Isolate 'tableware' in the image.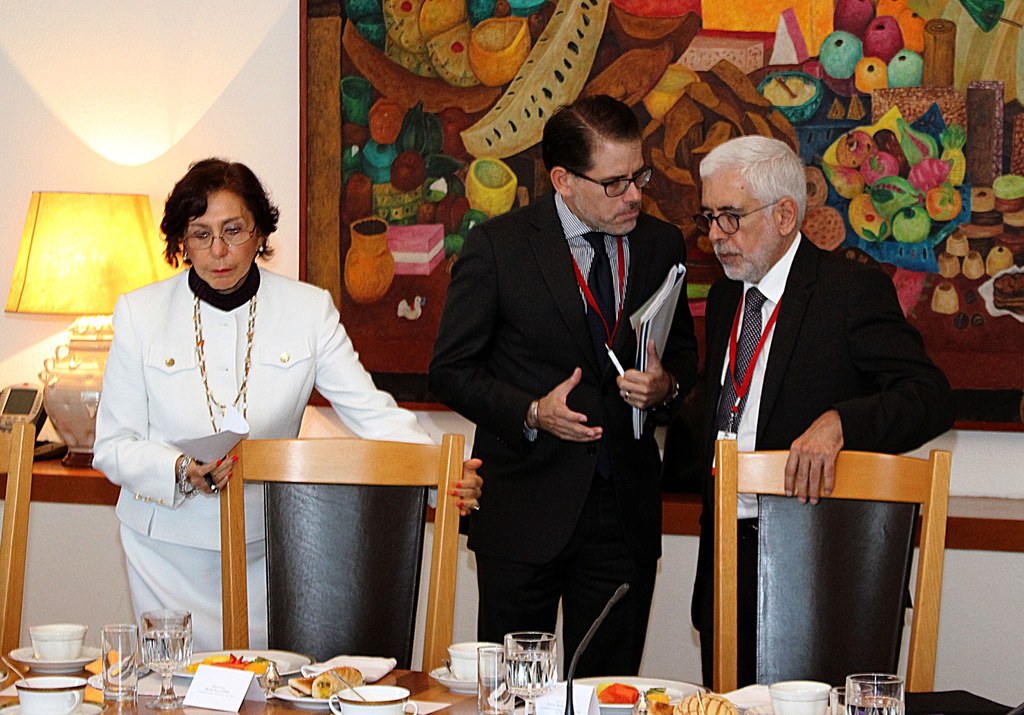
Isolated region: bbox=[705, 683, 810, 714].
